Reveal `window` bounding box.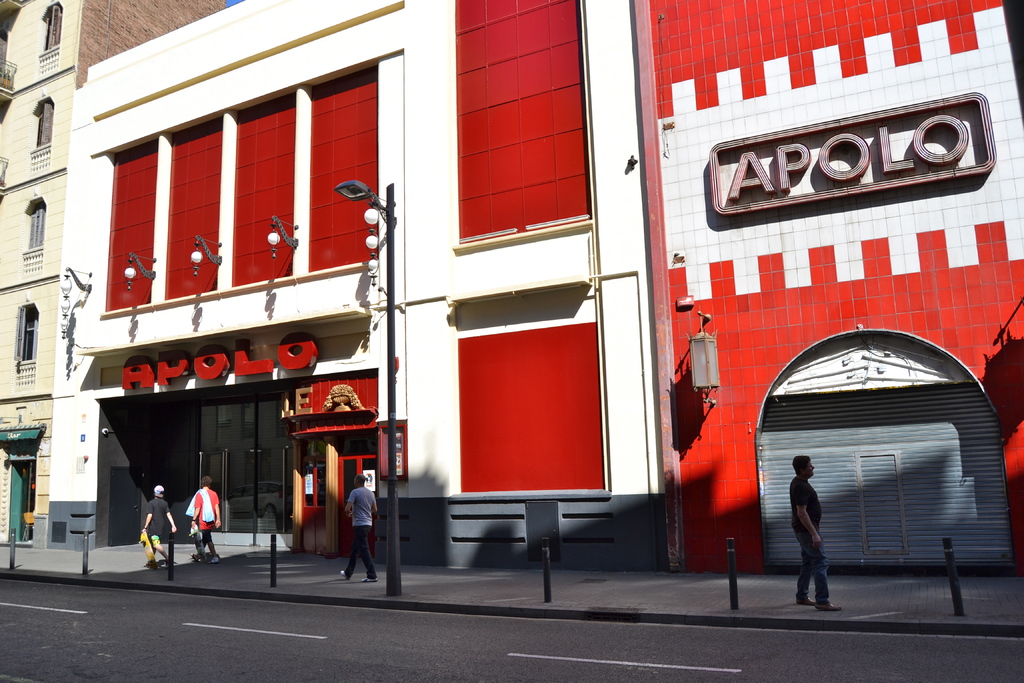
Revealed: {"x1": 15, "y1": 302, "x2": 37, "y2": 379}.
